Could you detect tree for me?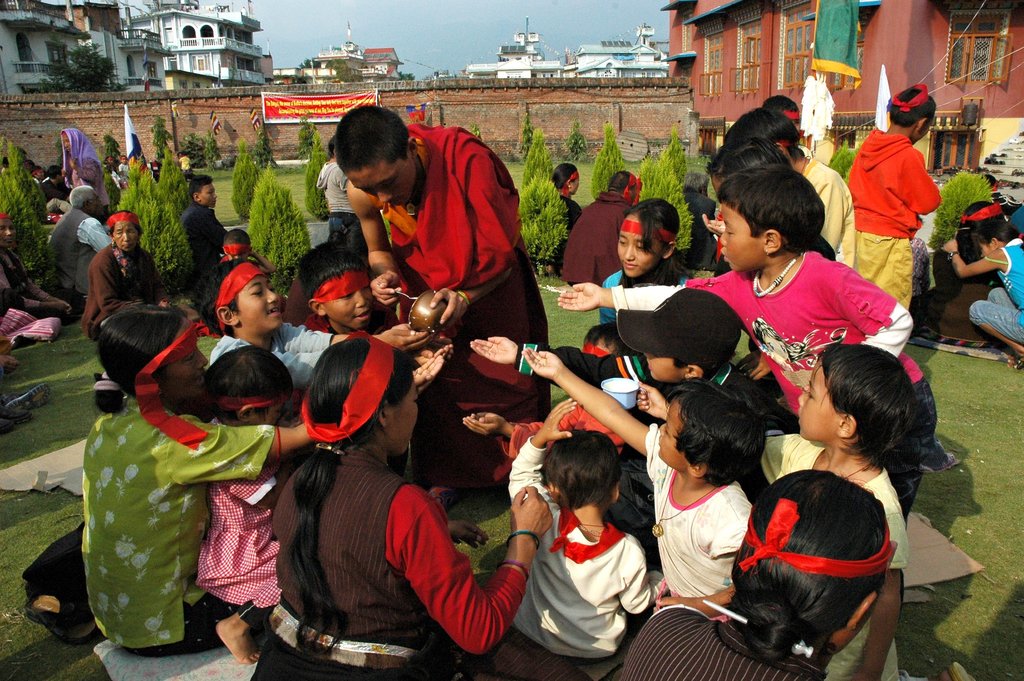
Detection result: left=298, top=55, right=320, bottom=69.
